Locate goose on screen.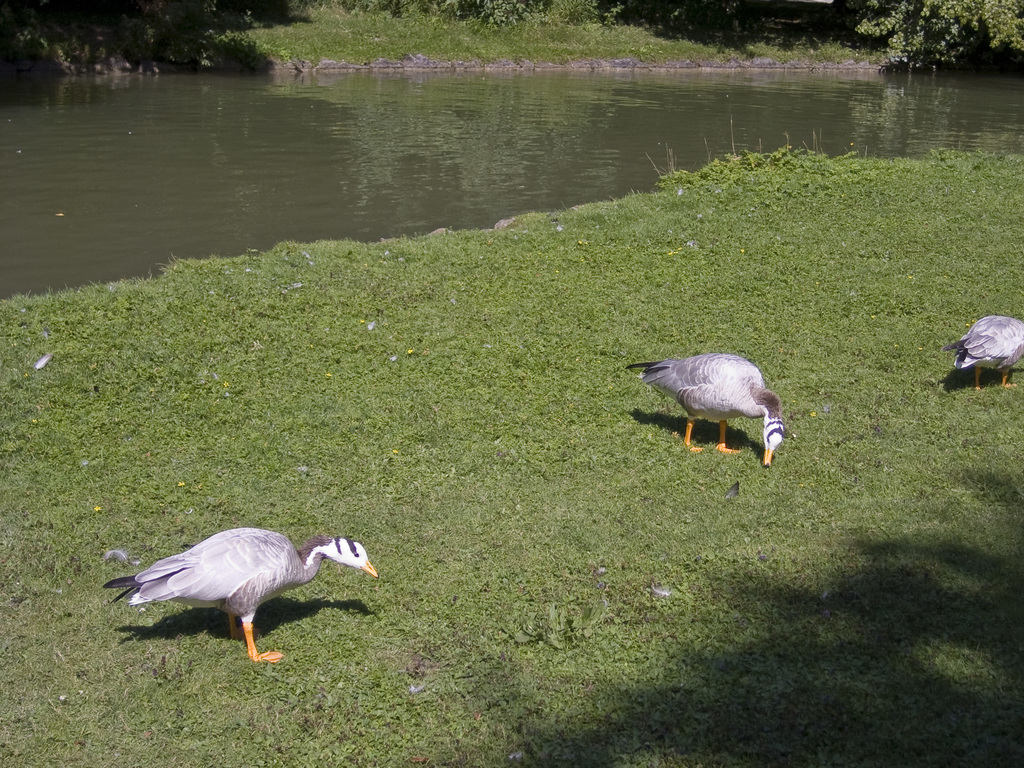
On screen at l=623, t=352, r=774, b=465.
